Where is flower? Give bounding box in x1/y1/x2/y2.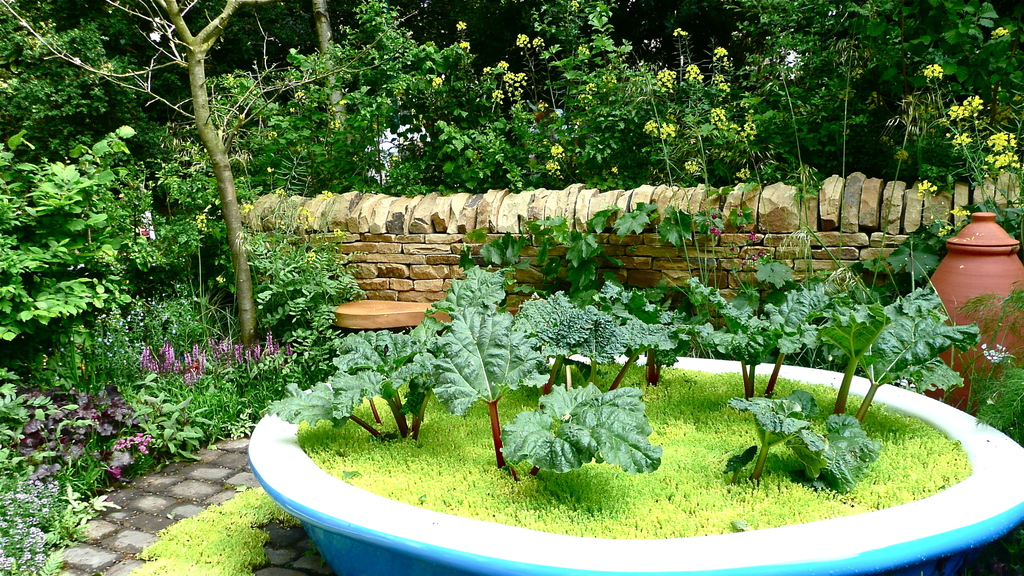
982/340/1009/366.
